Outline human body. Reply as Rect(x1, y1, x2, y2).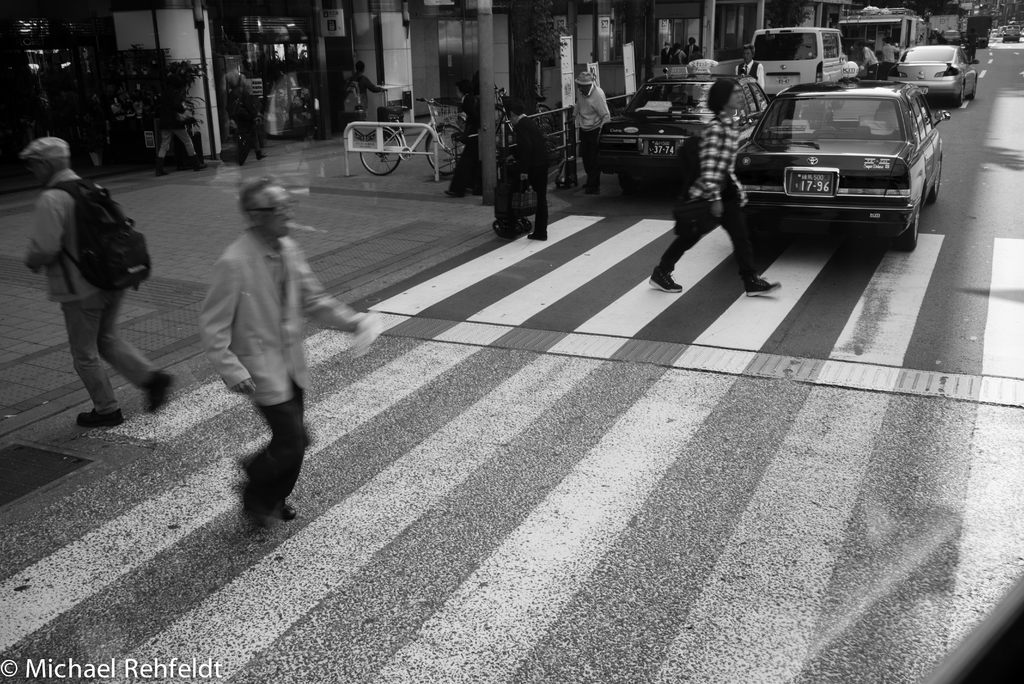
Rect(502, 101, 552, 242).
